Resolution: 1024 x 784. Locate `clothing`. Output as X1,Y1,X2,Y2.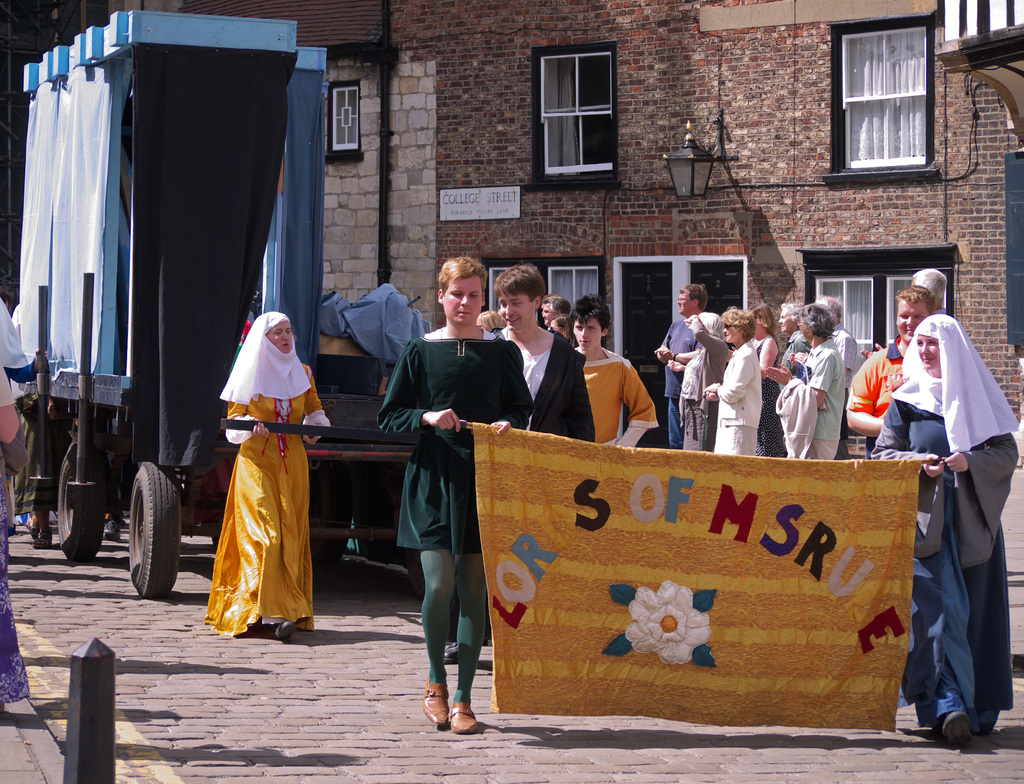
714,337,762,456.
